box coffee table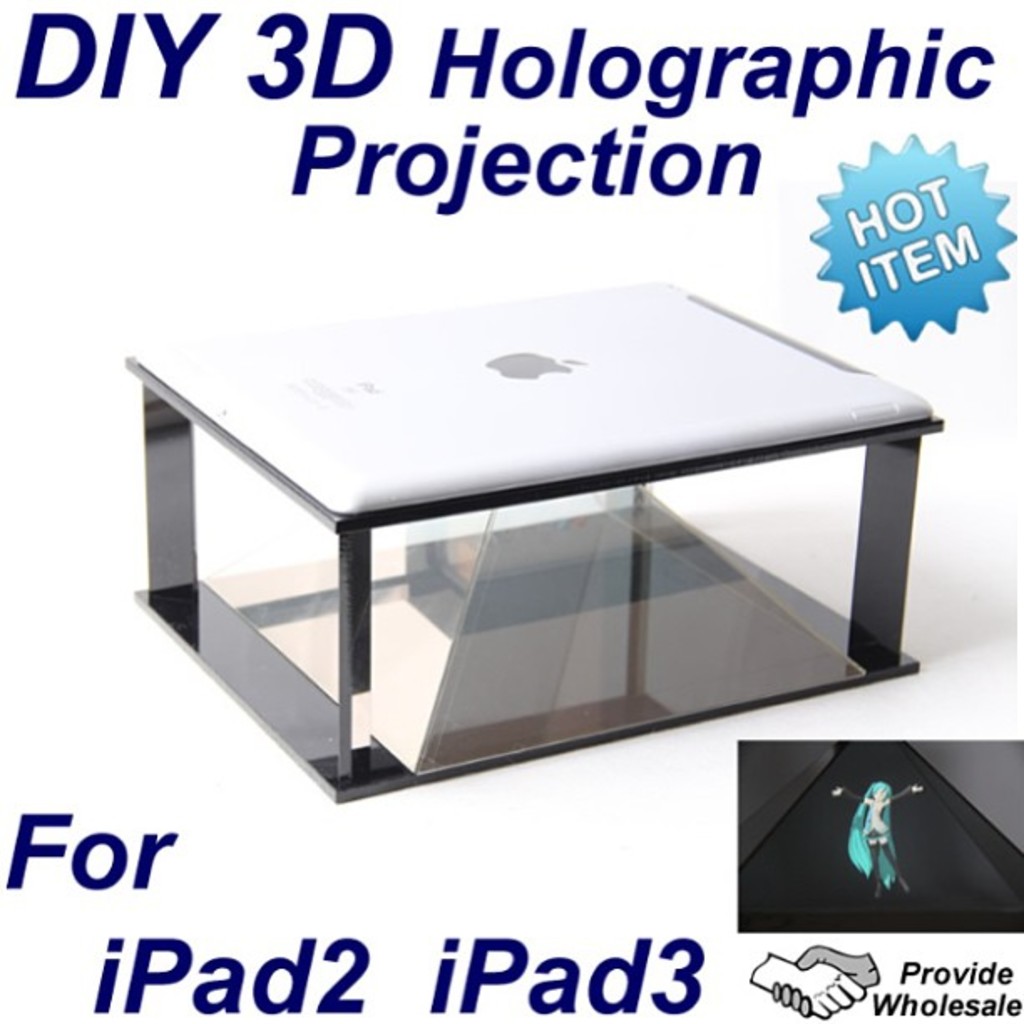
<region>114, 281, 945, 805</region>
